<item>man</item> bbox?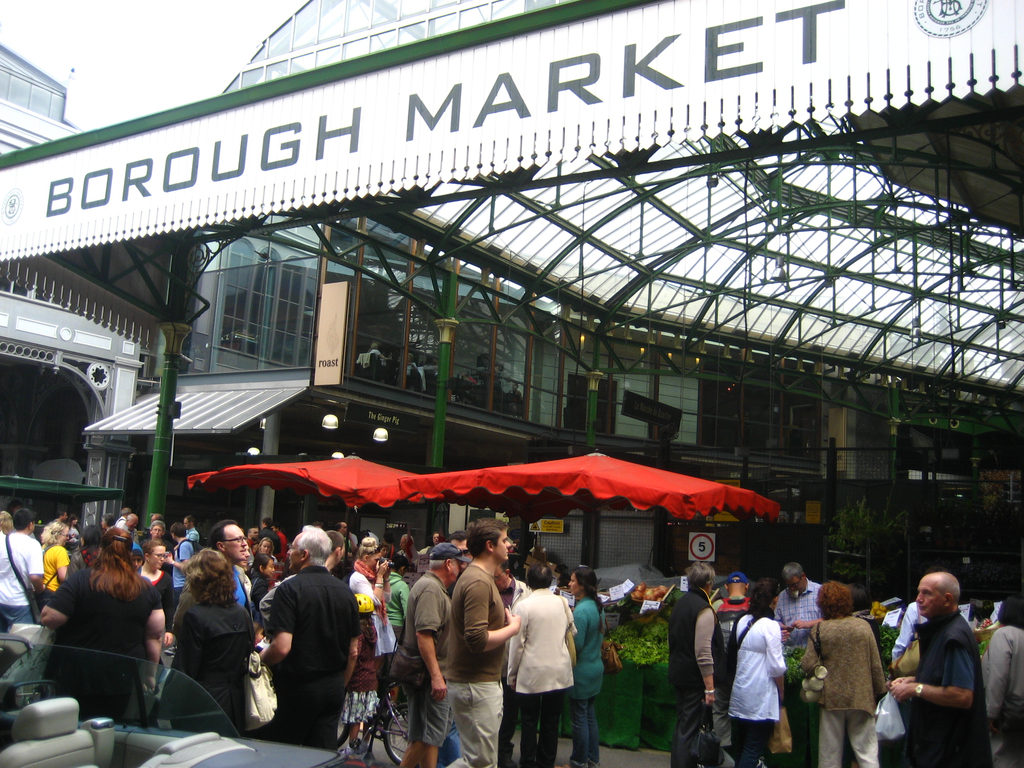
rect(166, 519, 191, 611)
